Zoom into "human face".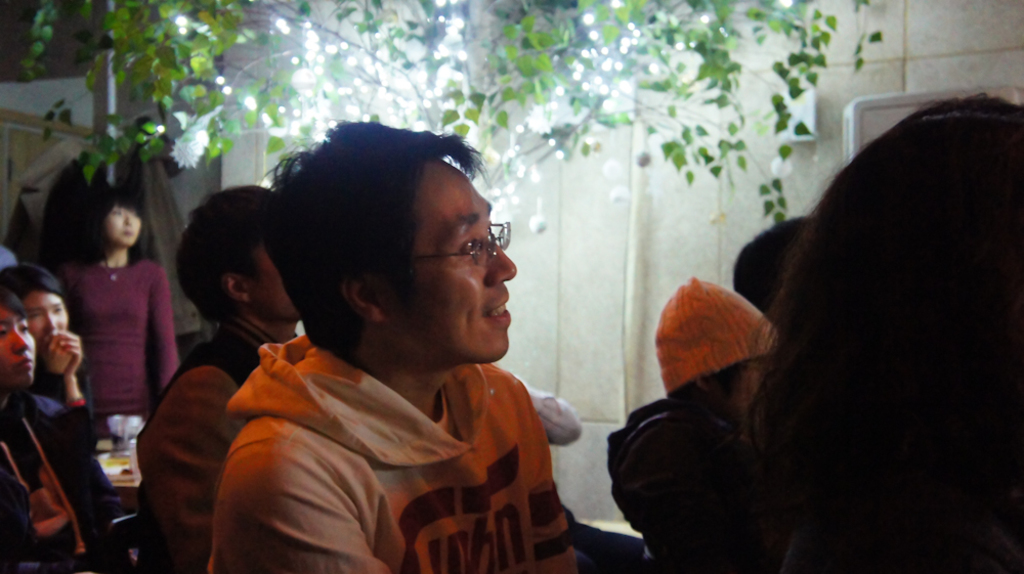
Zoom target: bbox(0, 316, 37, 388).
